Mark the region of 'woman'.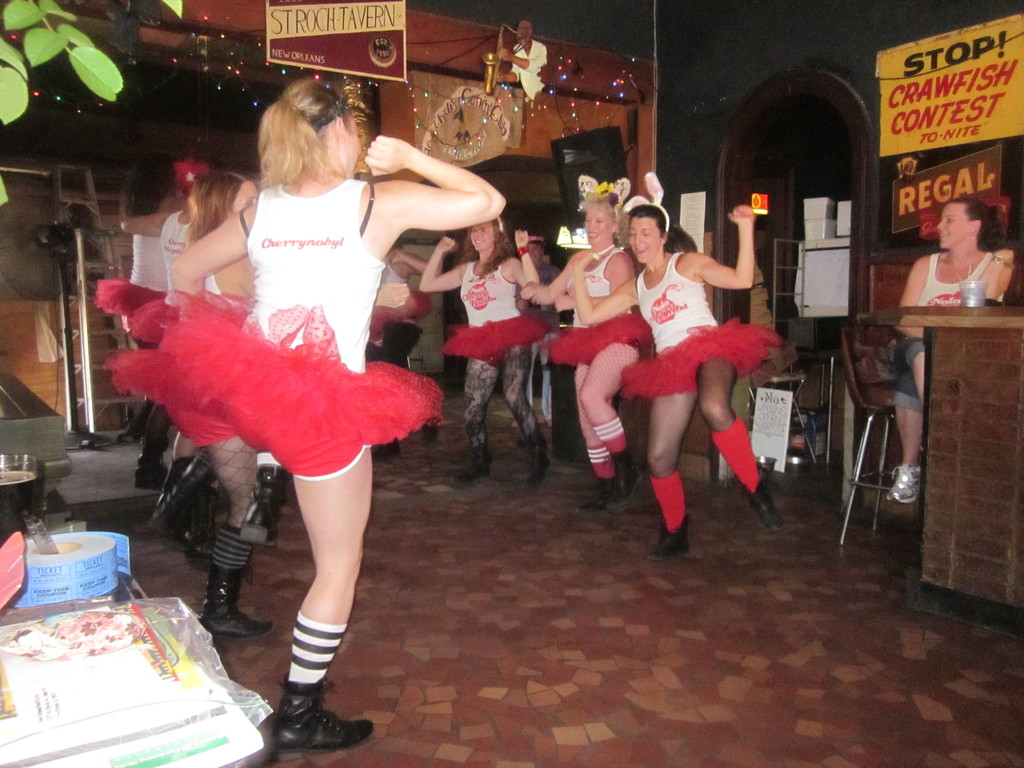
Region: left=530, top=170, right=657, bottom=503.
